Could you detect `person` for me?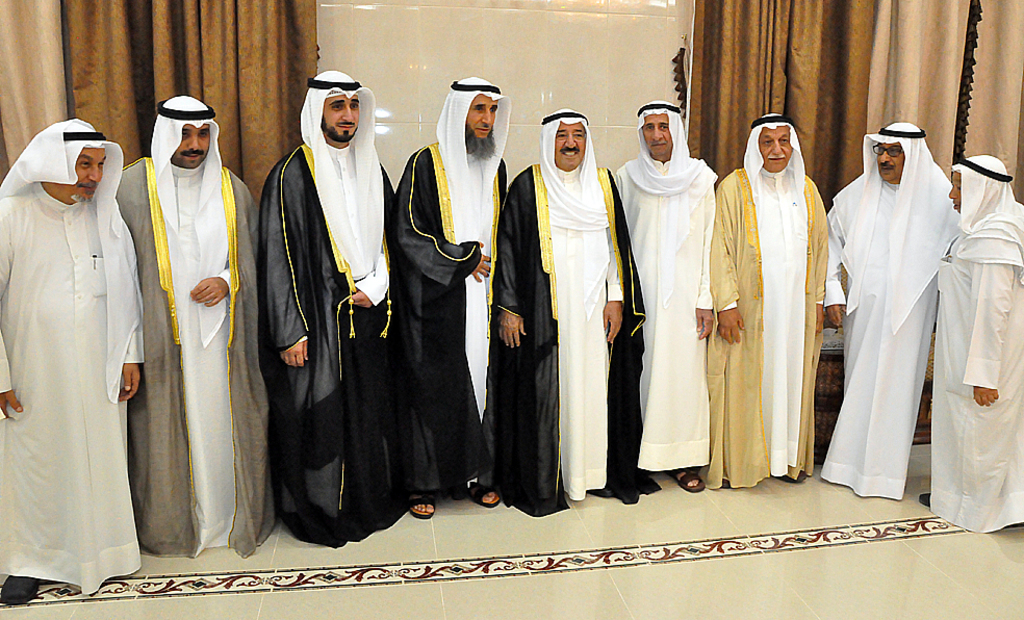
Detection result: {"x1": 14, "y1": 106, "x2": 143, "y2": 617}.
